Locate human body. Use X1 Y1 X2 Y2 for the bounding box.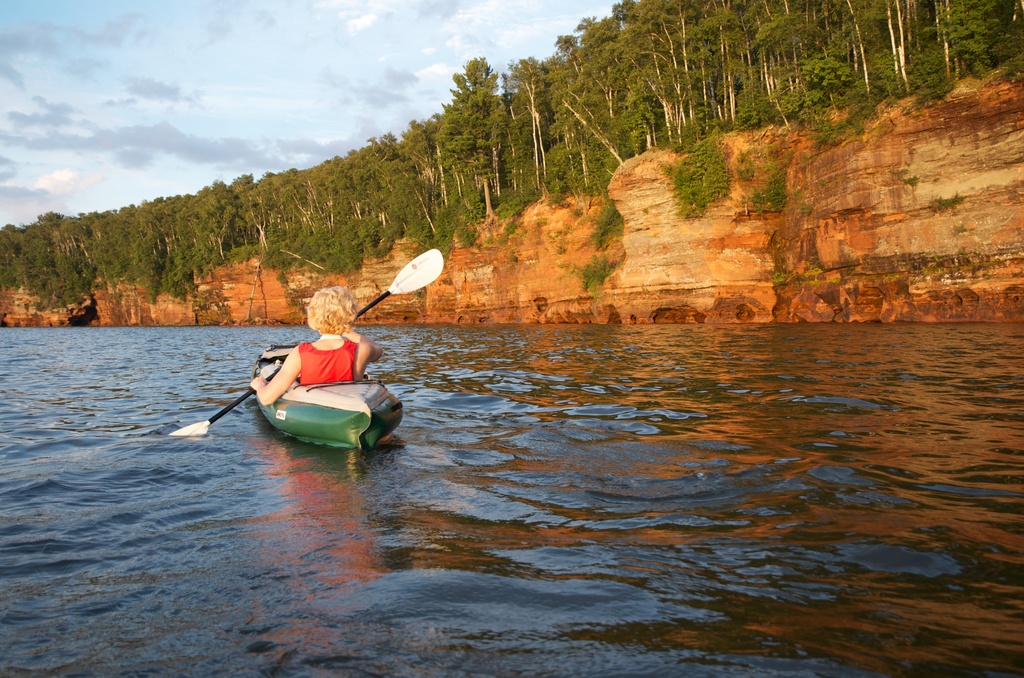
250 289 380 407.
